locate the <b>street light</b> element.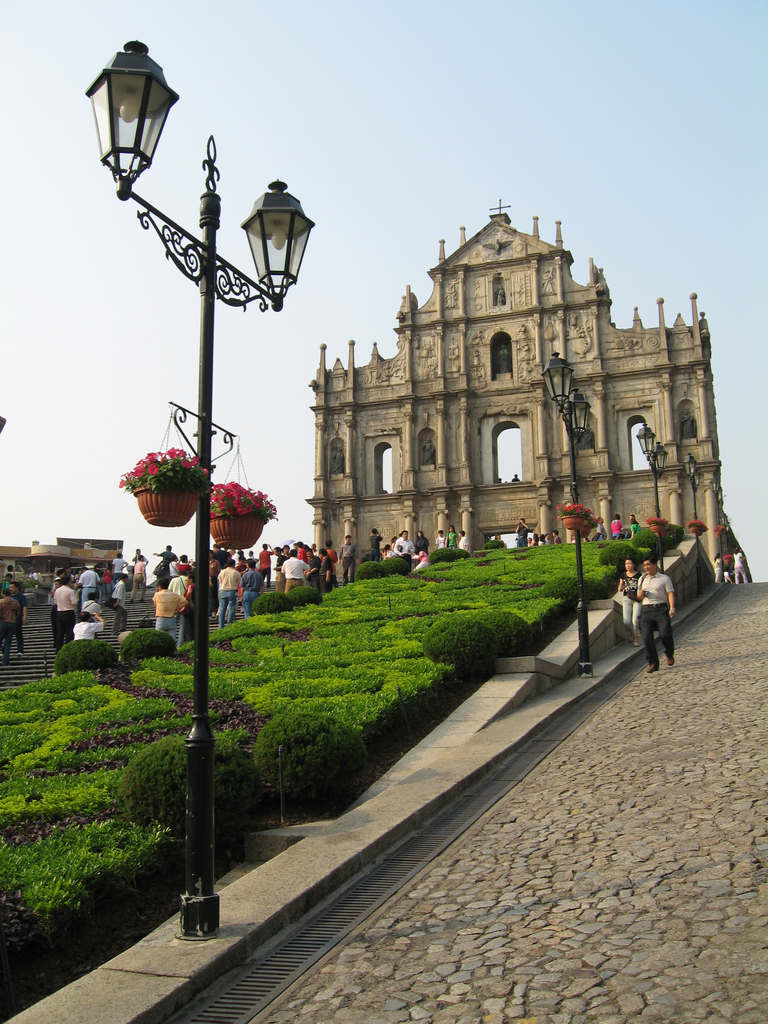
Element bbox: 637 421 671 572.
